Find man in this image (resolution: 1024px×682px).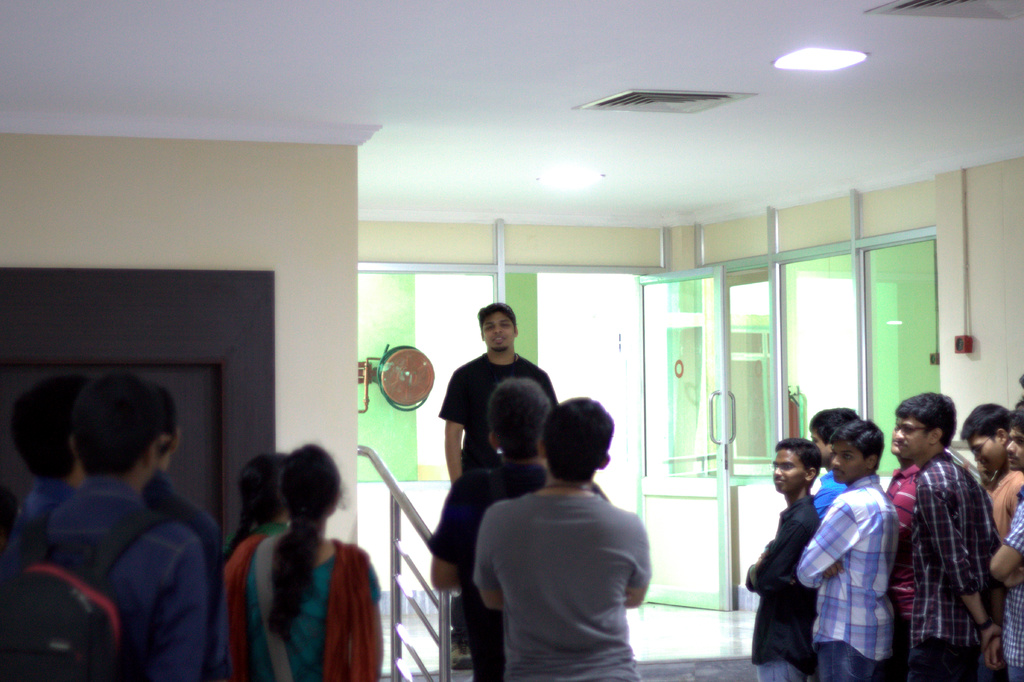
x1=1014 y1=371 x2=1023 y2=418.
